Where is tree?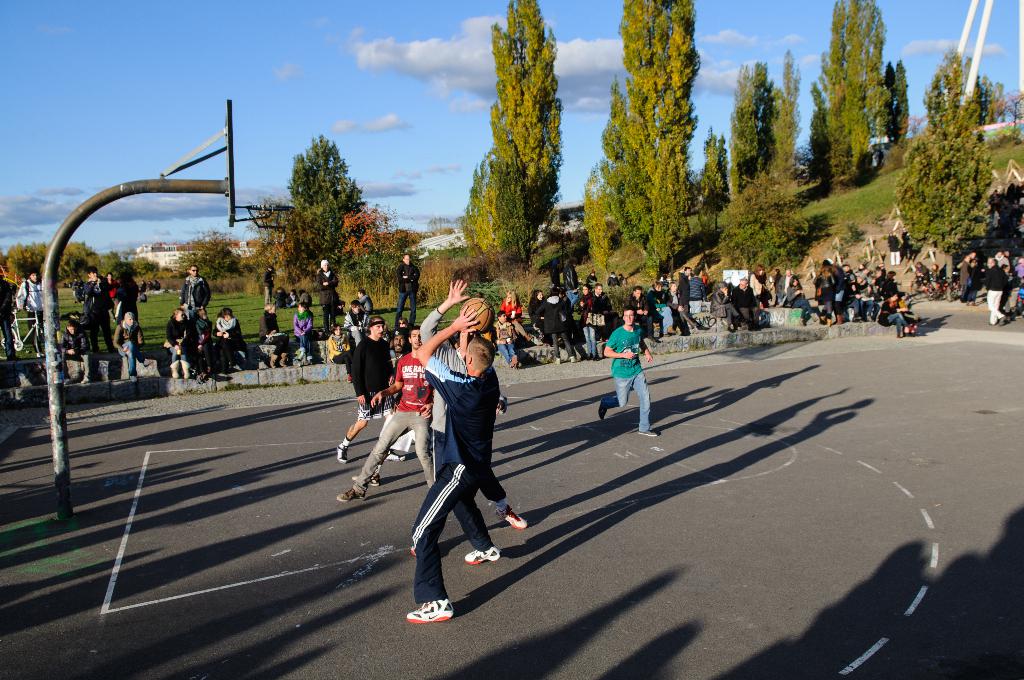
<box>488,0,556,248</box>.
